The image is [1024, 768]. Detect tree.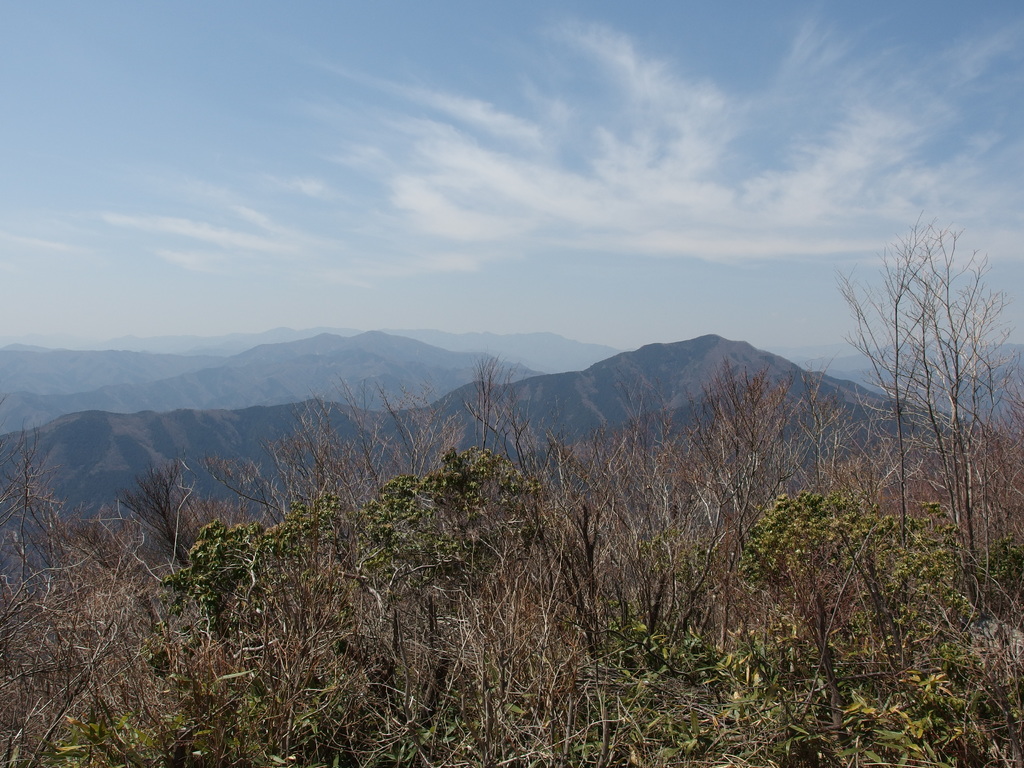
Detection: <bbox>453, 351, 639, 651</bbox>.
